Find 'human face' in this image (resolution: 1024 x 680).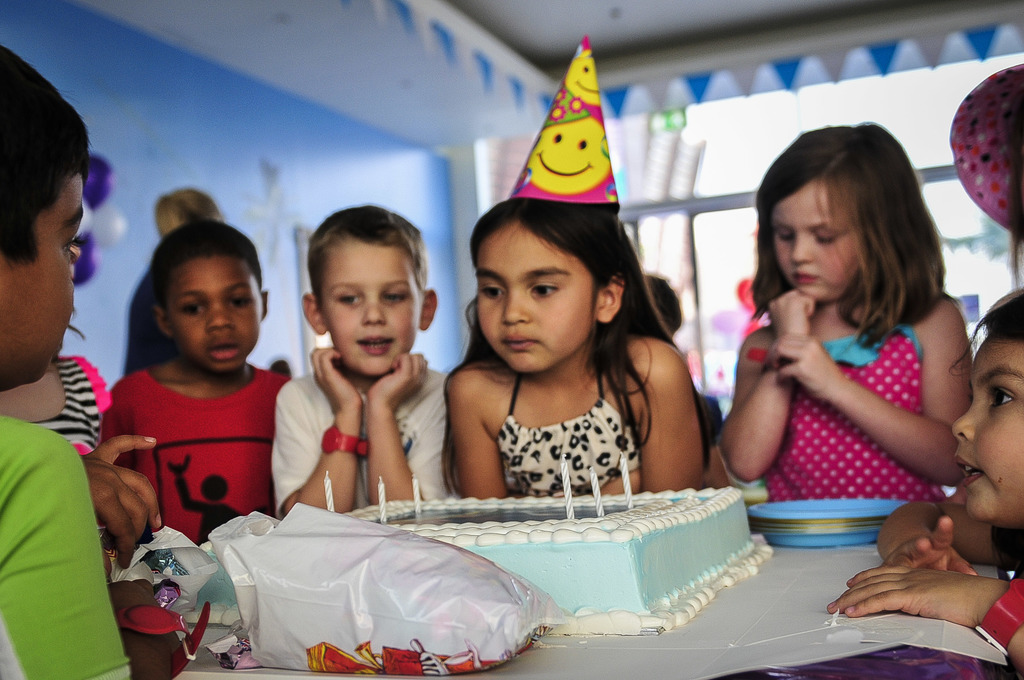
[left=775, top=179, right=863, bottom=300].
